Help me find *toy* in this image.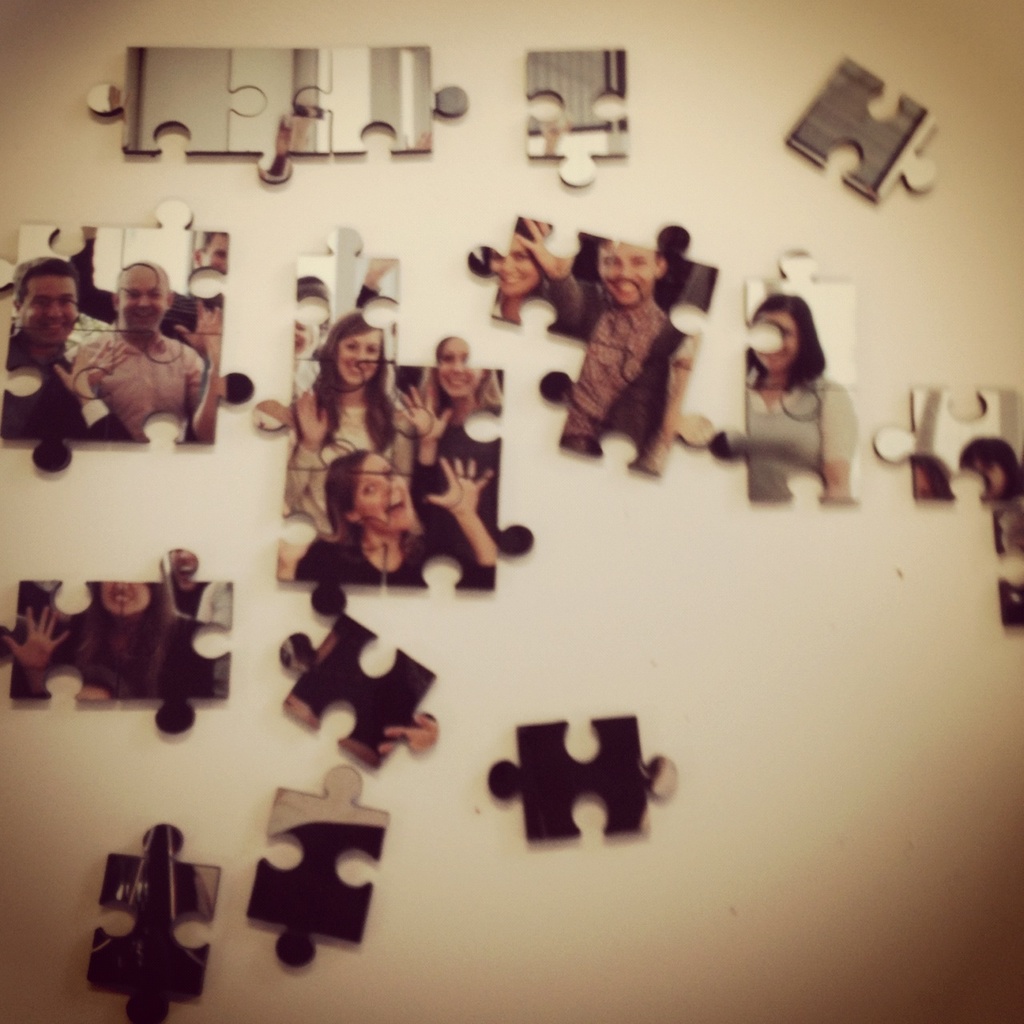
Found it: x1=993 y1=506 x2=1023 y2=628.
